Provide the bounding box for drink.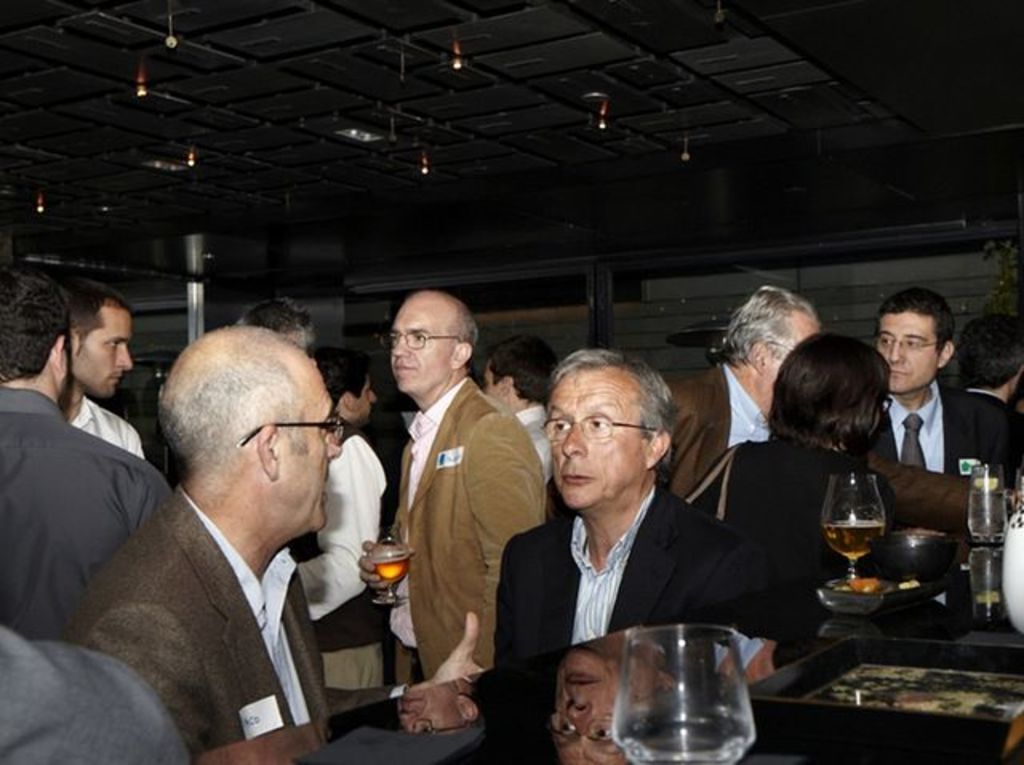
detection(826, 519, 883, 555).
